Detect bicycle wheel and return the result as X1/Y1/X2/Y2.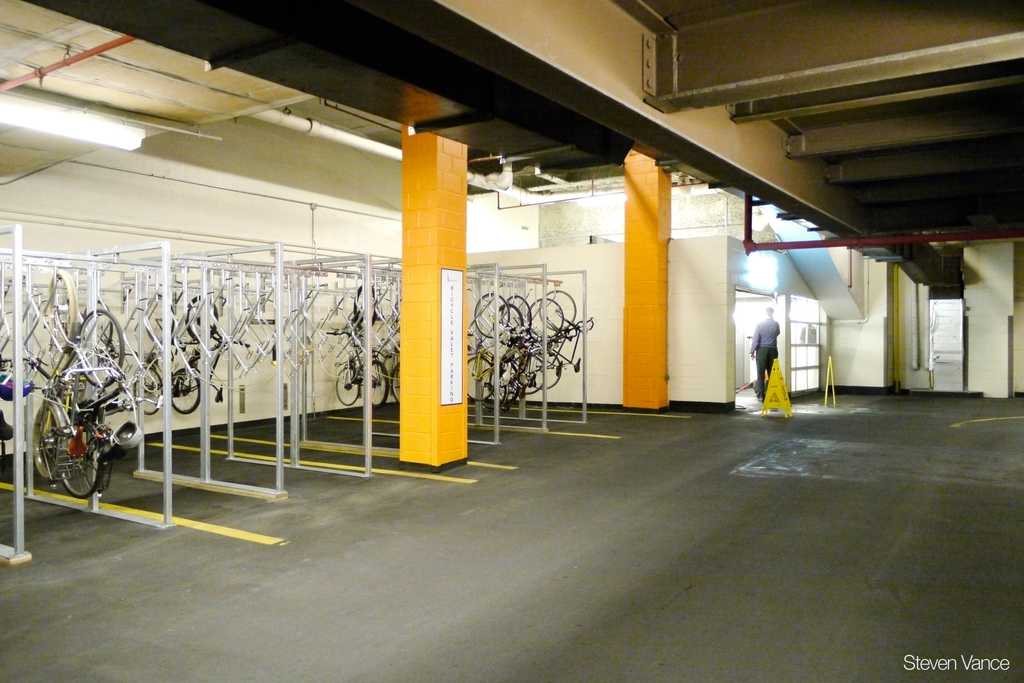
477/294/512/335.
